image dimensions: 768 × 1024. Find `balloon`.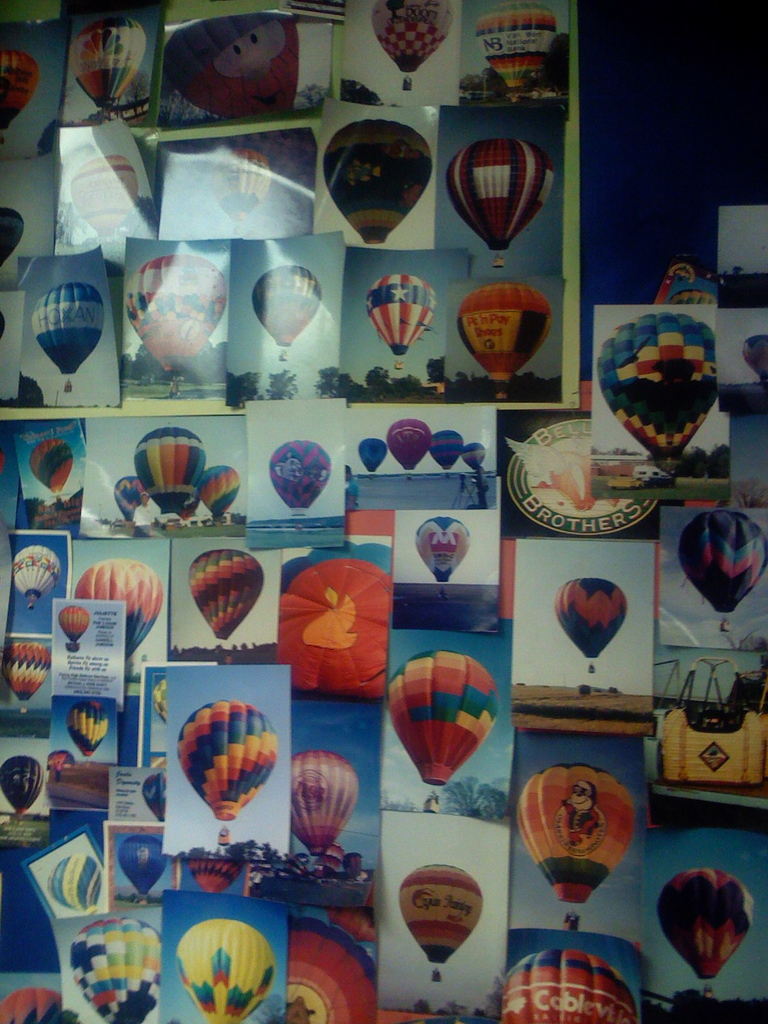
bbox=[384, 419, 435, 469].
